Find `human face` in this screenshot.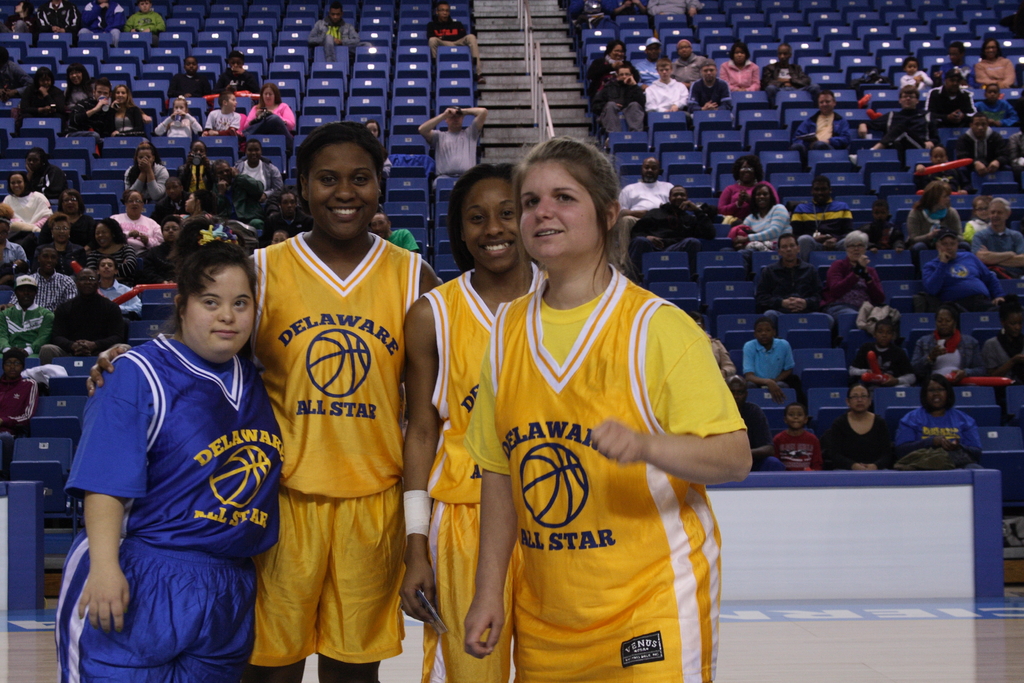
The bounding box for `human face` is 677:41:689:56.
